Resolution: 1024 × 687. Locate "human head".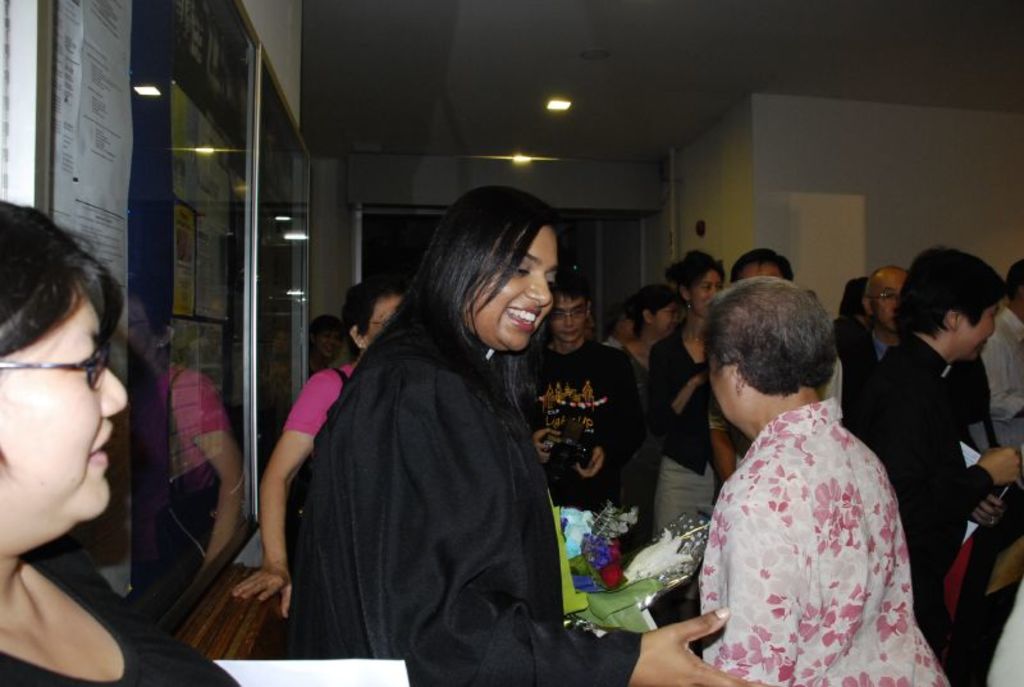
(630, 285, 680, 339).
